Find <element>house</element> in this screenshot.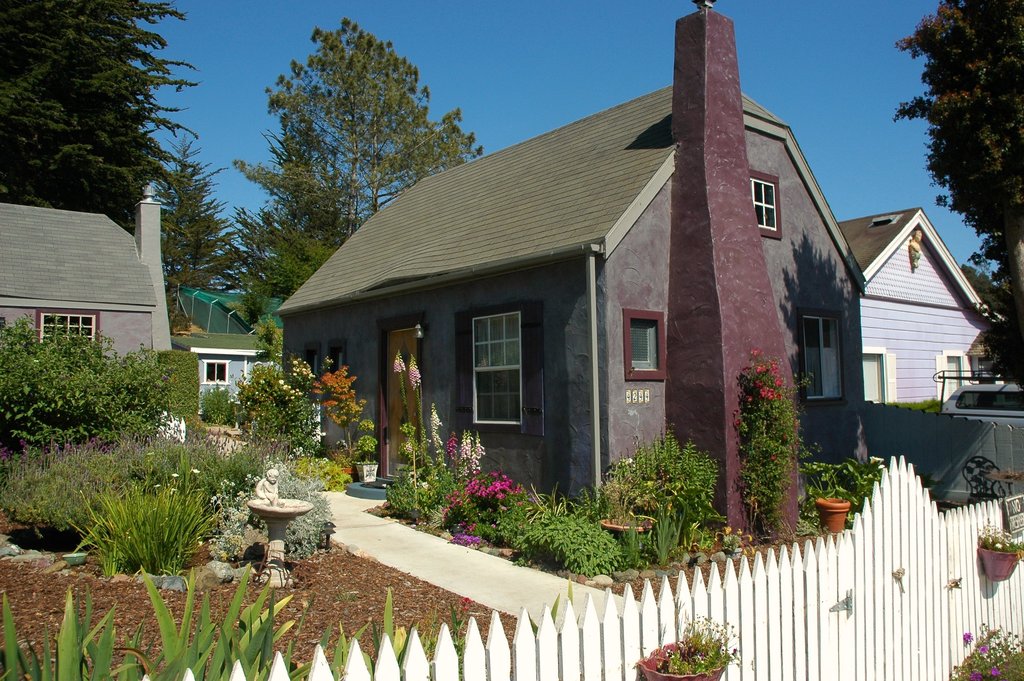
The bounding box for <element>house</element> is x1=831 y1=201 x2=1004 y2=427.
